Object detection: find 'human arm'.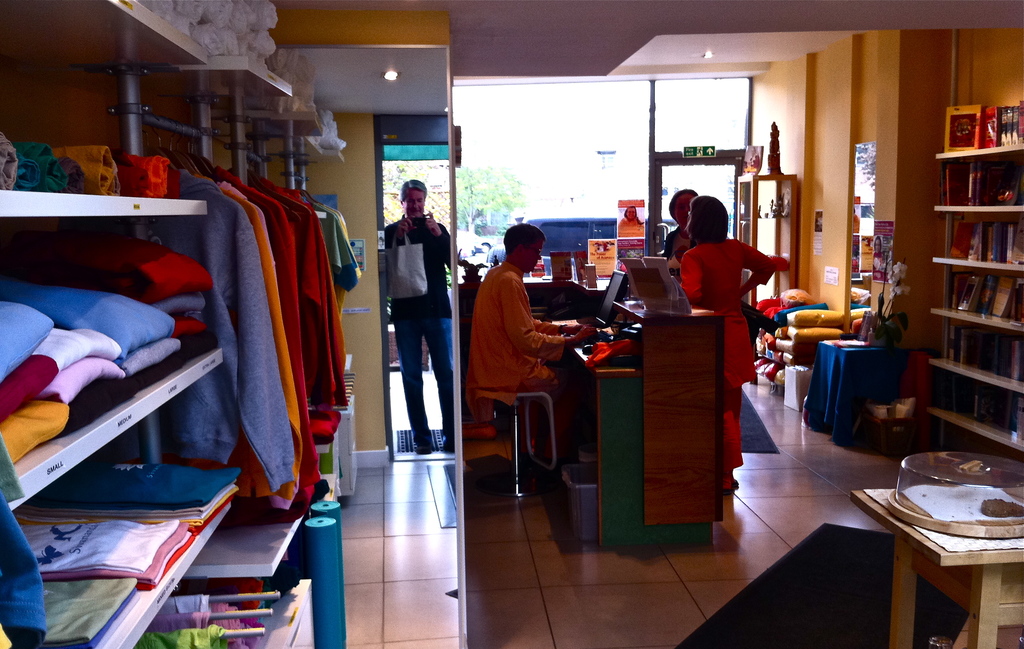
502/277/591/354.
